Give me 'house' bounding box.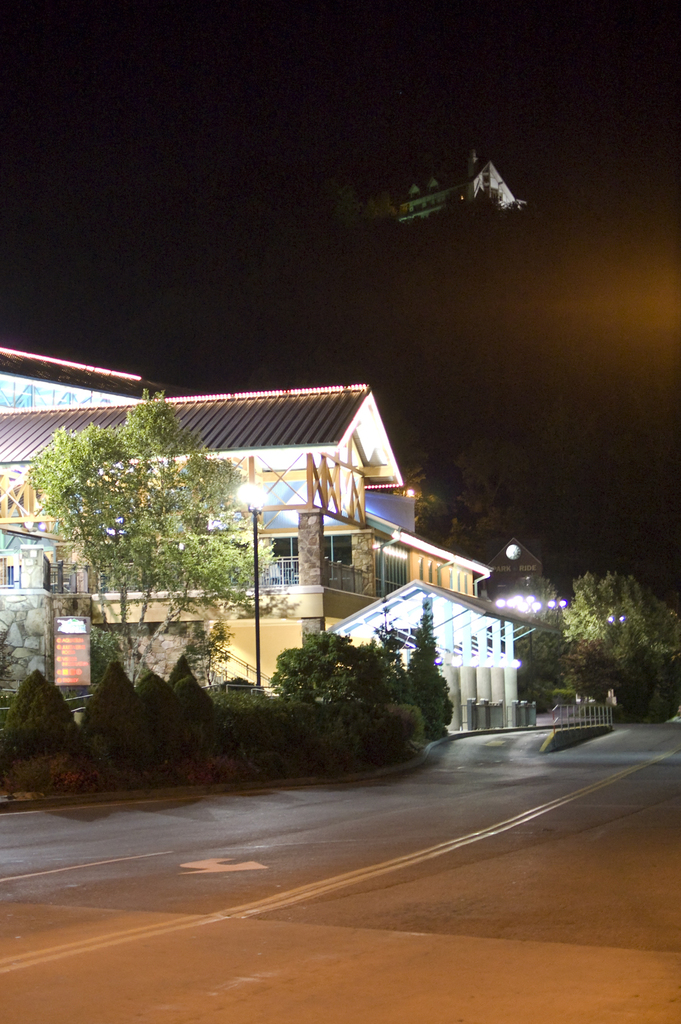
pyautogui.locateOnScreen(329, 589, 534, 741).
